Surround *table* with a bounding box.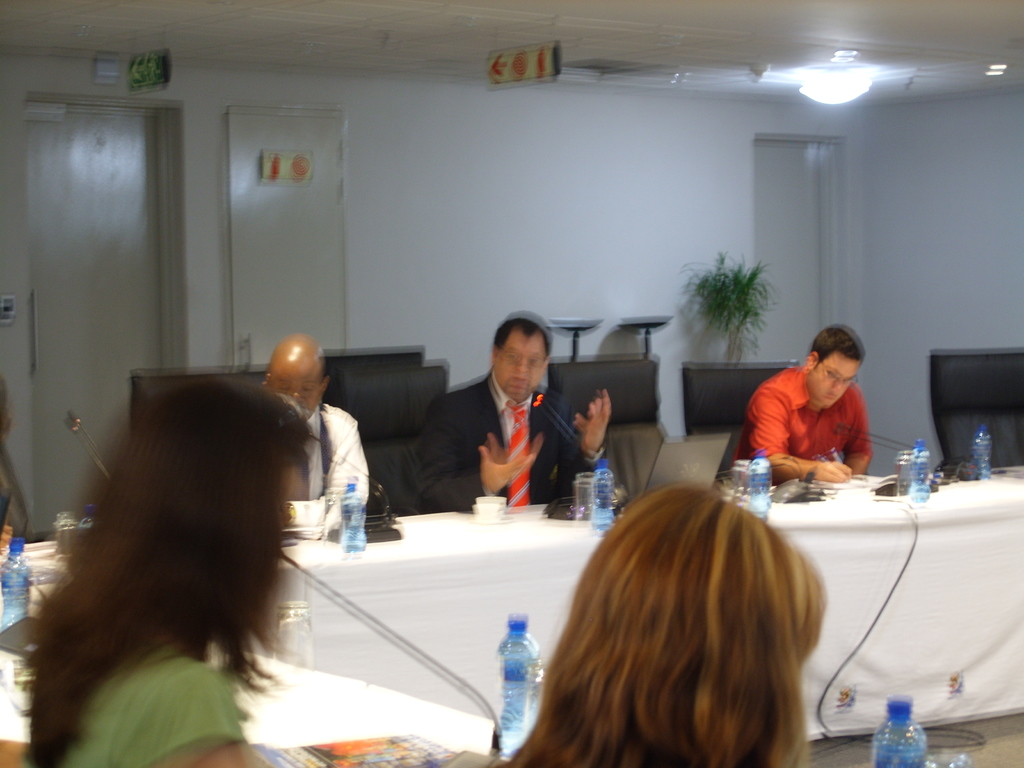
locate(0, 442, 1023, 767).
